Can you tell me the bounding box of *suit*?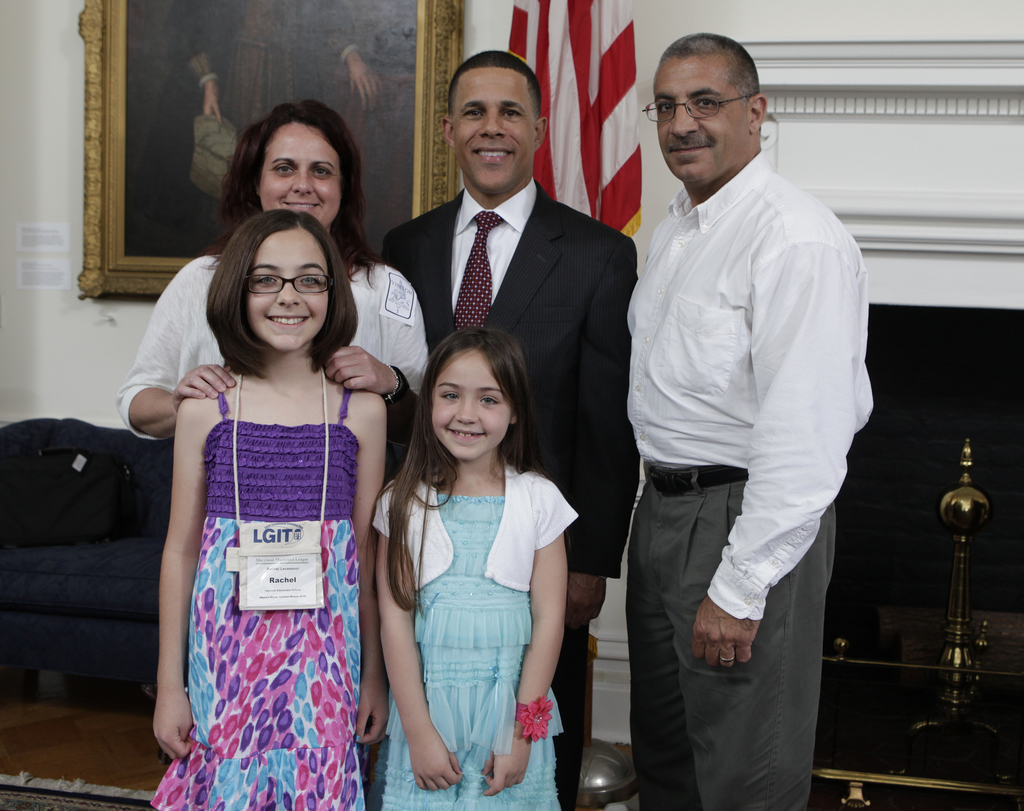
bbox=[388, 172, 633, 667].
